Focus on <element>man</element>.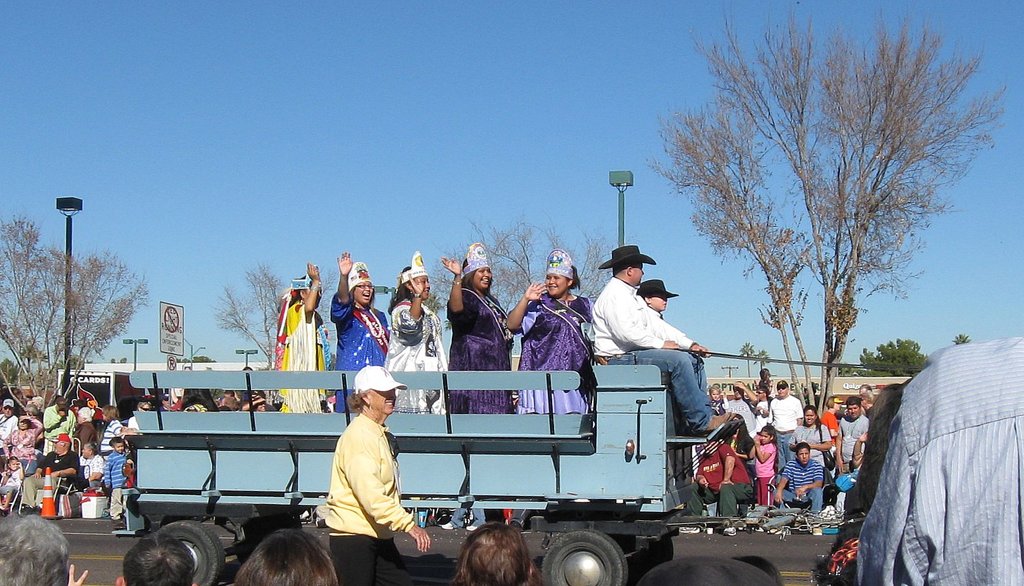
Focused at (31,390,75,436).
